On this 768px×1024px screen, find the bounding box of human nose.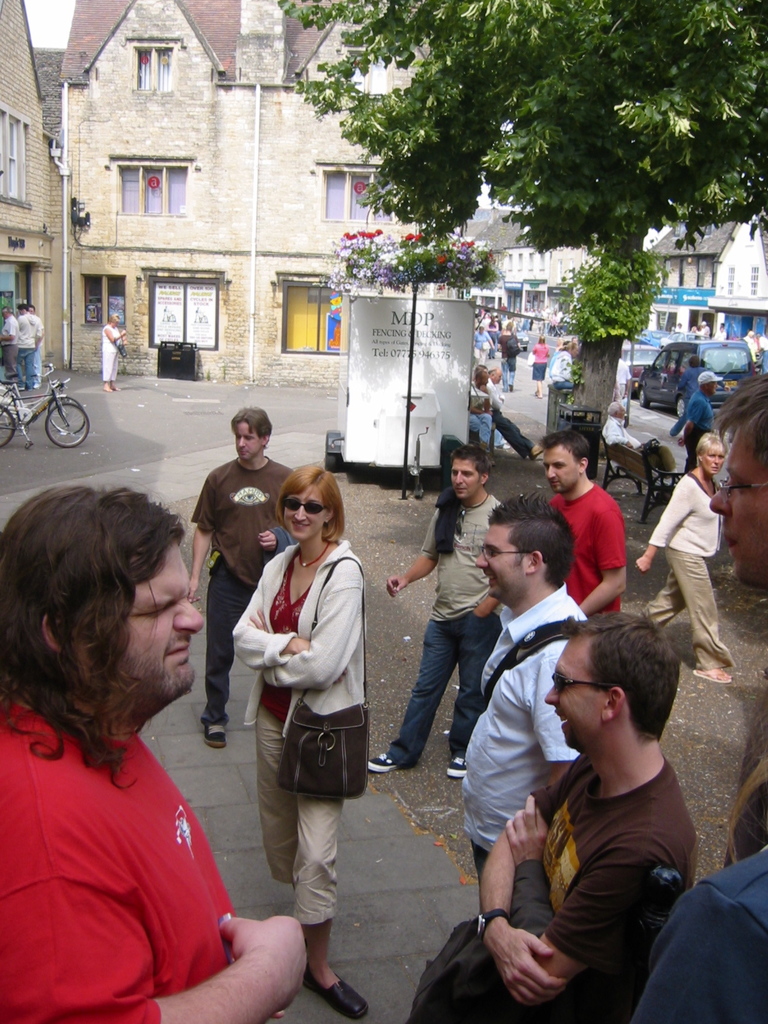
Bounding box: box(172, 593, 205, 636).
